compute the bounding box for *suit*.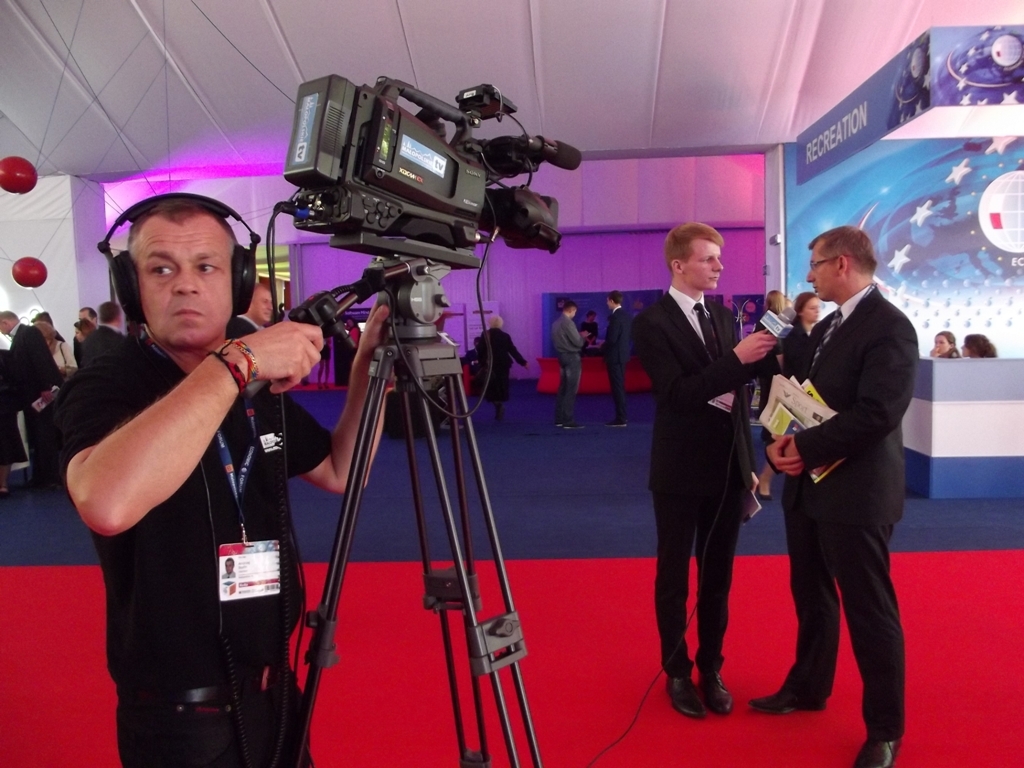
Rect(624, 285, 754, 680).
